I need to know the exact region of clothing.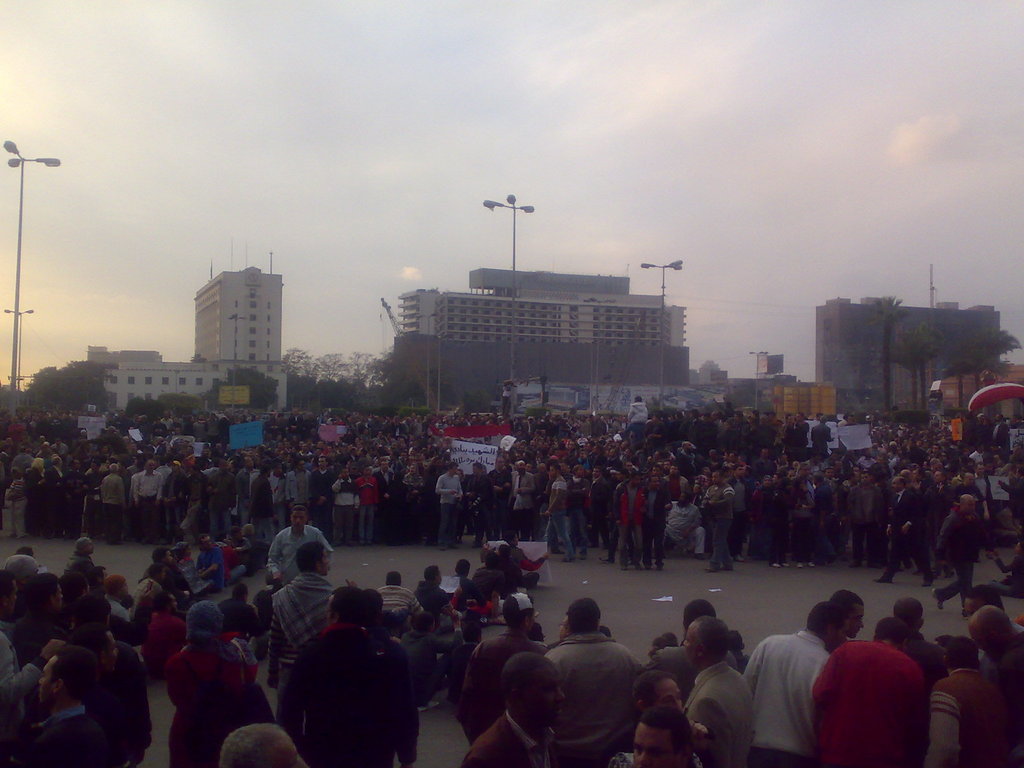
Region: (458,715,554,766).
